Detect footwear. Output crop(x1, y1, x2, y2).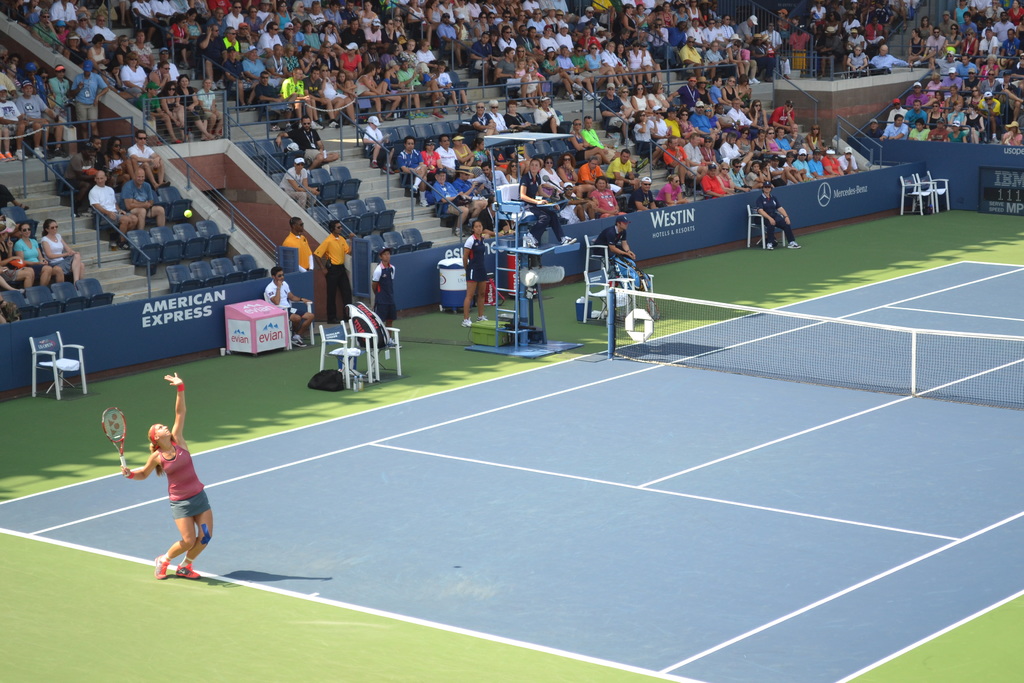
crop(619, 82, 628, 88).
